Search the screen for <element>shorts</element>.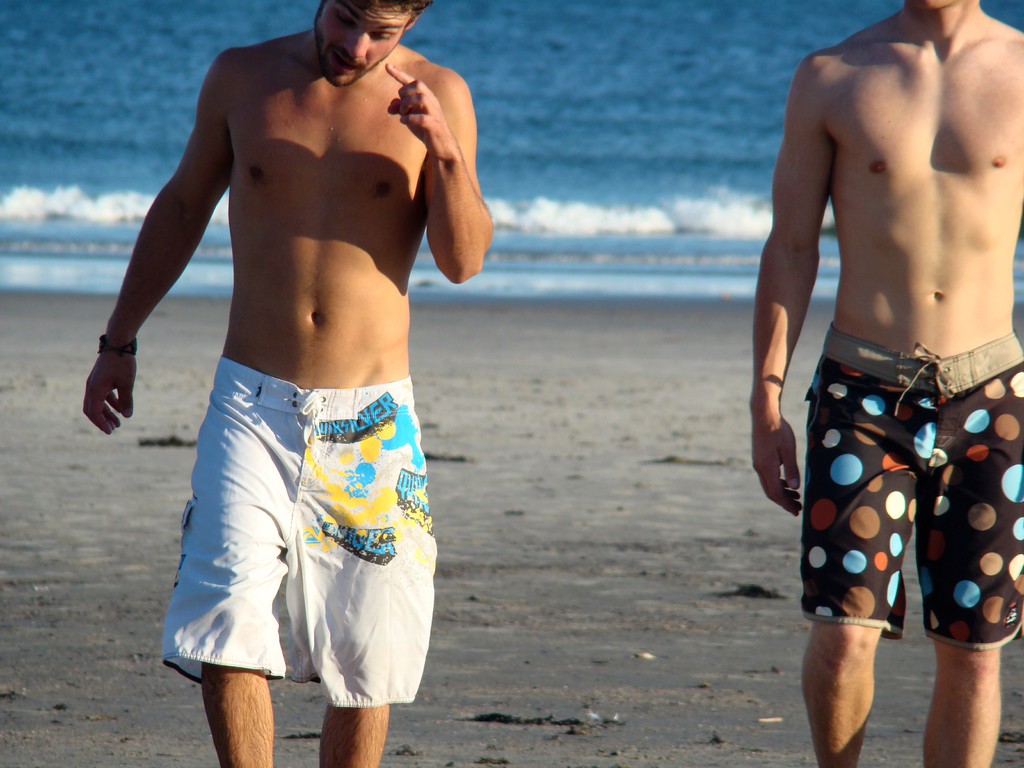
Found at {"left": 165, "top": 353, "right": 437, "bottom": 701}.
